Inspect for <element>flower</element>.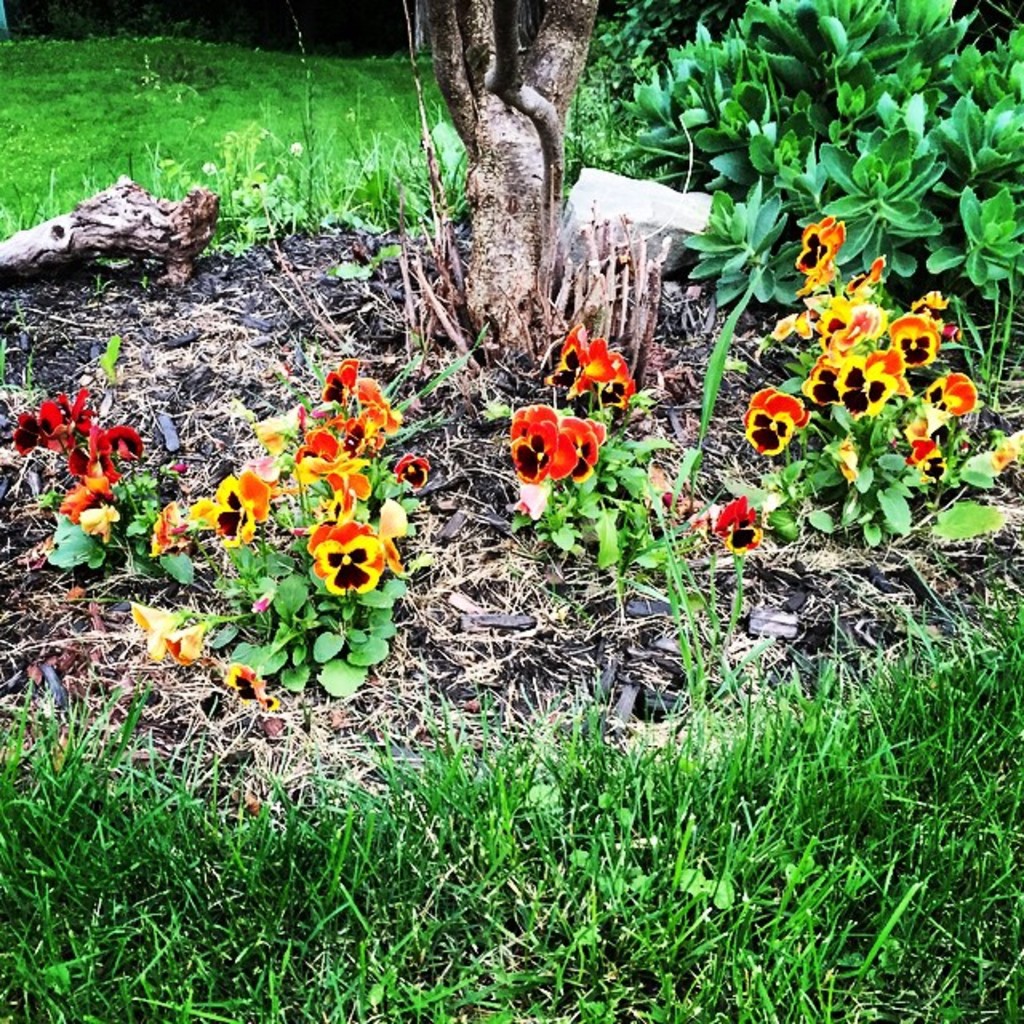
Inspection: x1=152, y1=509, x2=189, y2=552.
